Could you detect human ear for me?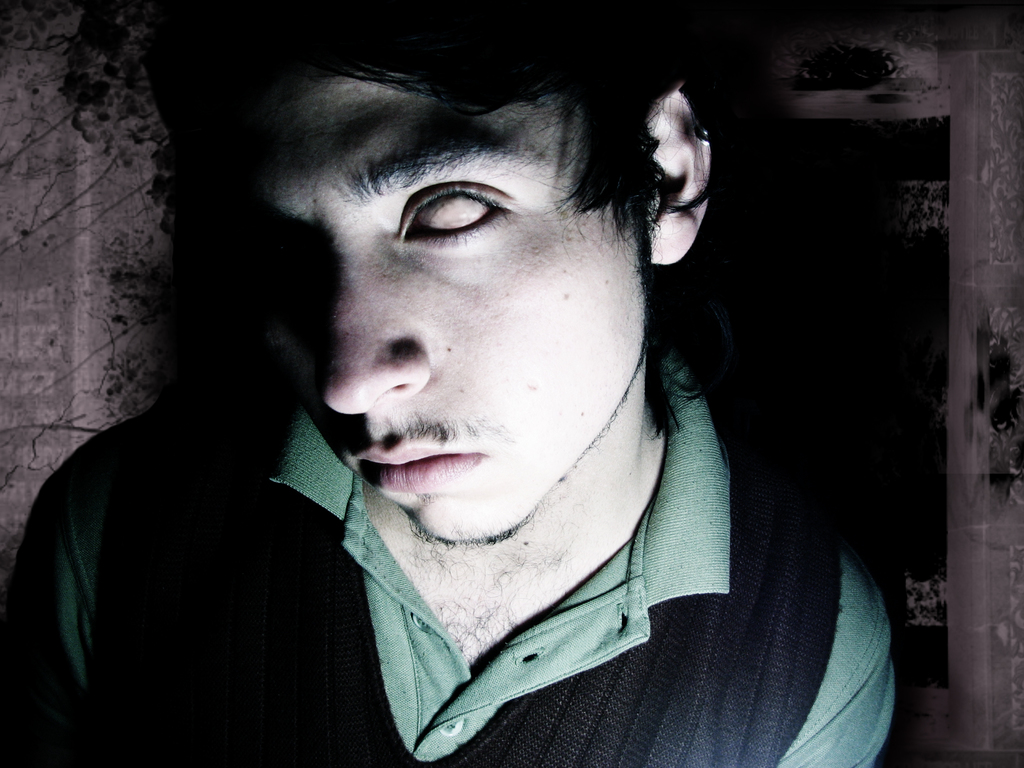
Detection result: Rect(644, 88, 718, 265).
